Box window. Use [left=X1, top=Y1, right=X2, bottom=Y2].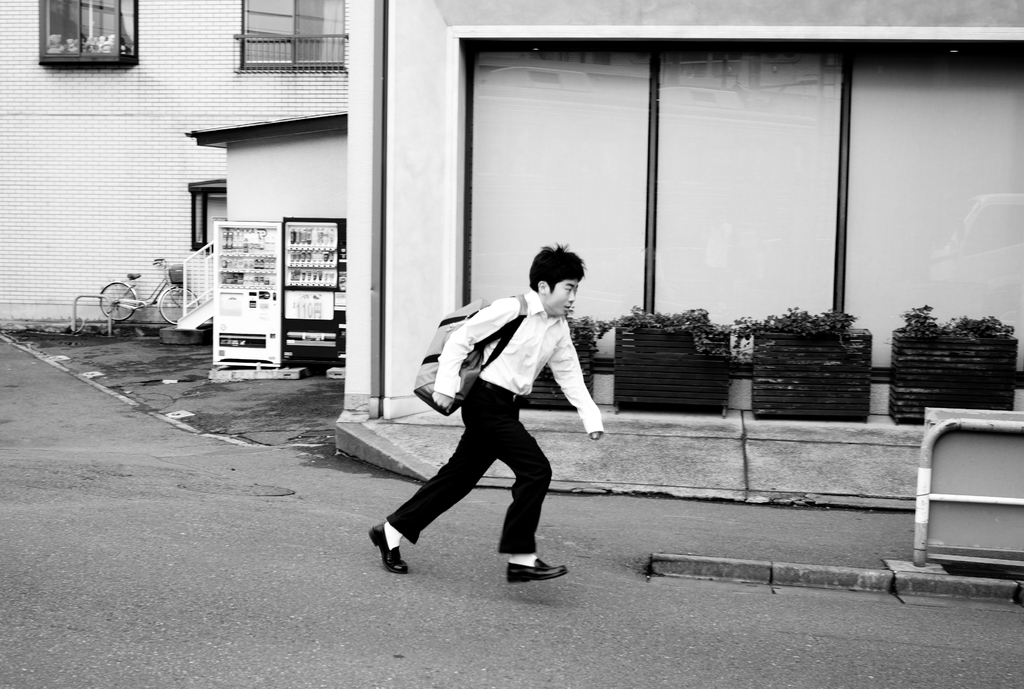
[left=233, top=0, right=348, bottom=70].
